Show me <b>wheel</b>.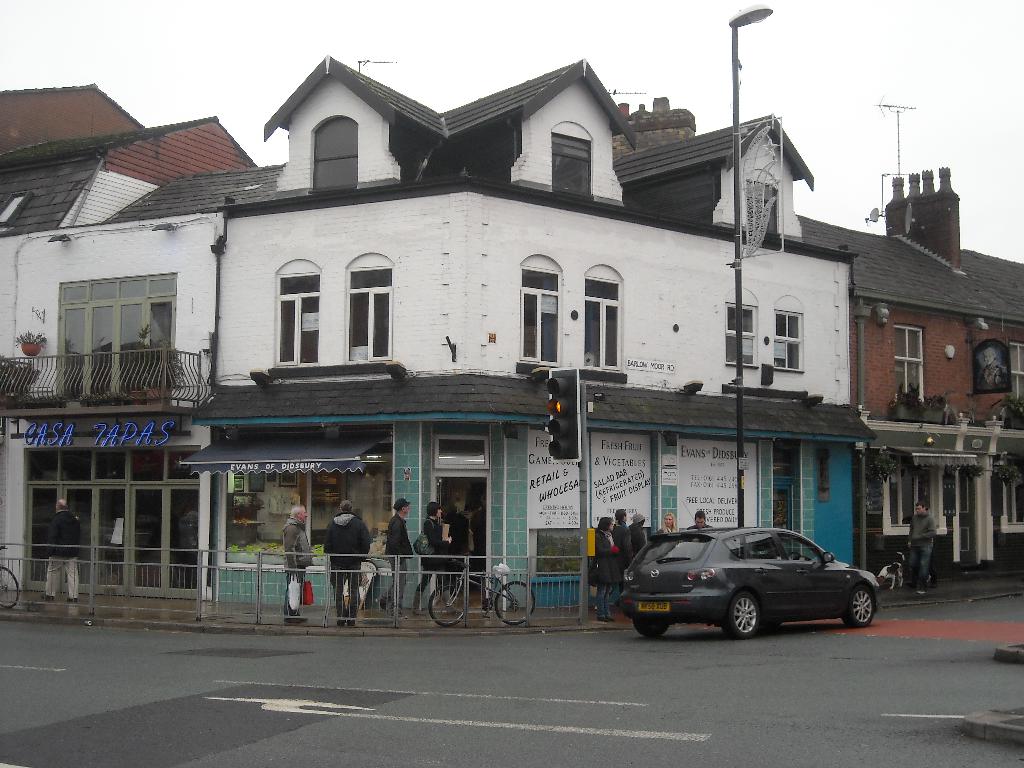
<b>wheel</b> is here: {"left": 0, "top": 565, "right": 21, "bottom": 617}.
